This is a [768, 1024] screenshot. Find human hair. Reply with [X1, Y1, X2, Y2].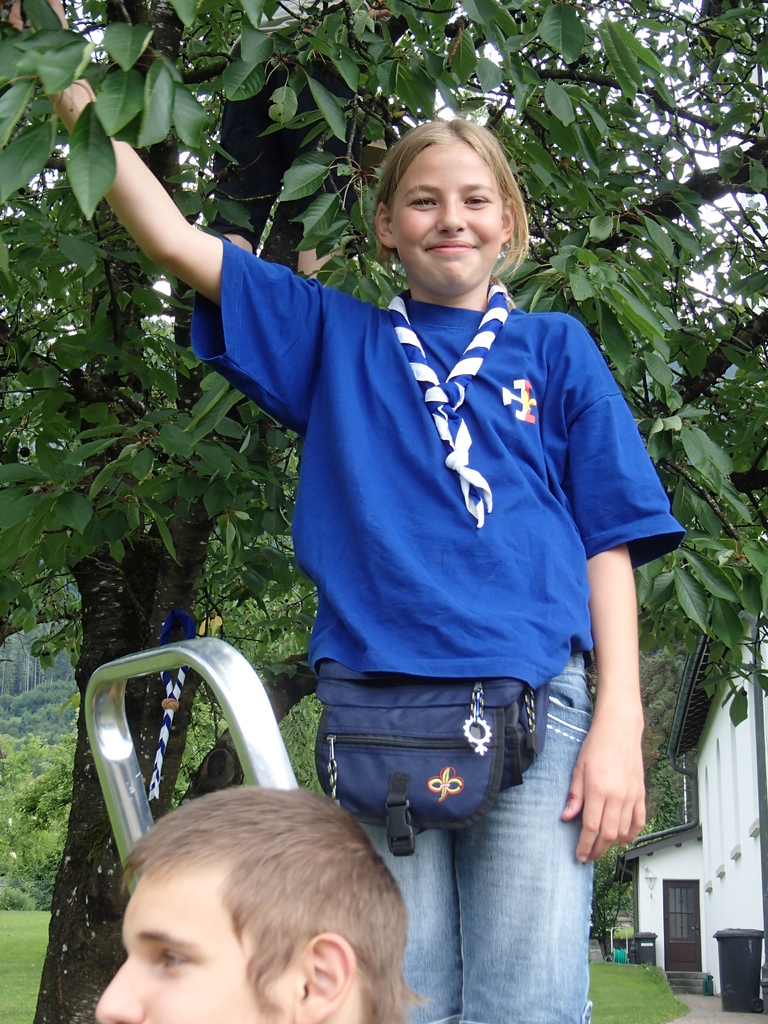
[109, 780, 424, 1020].
